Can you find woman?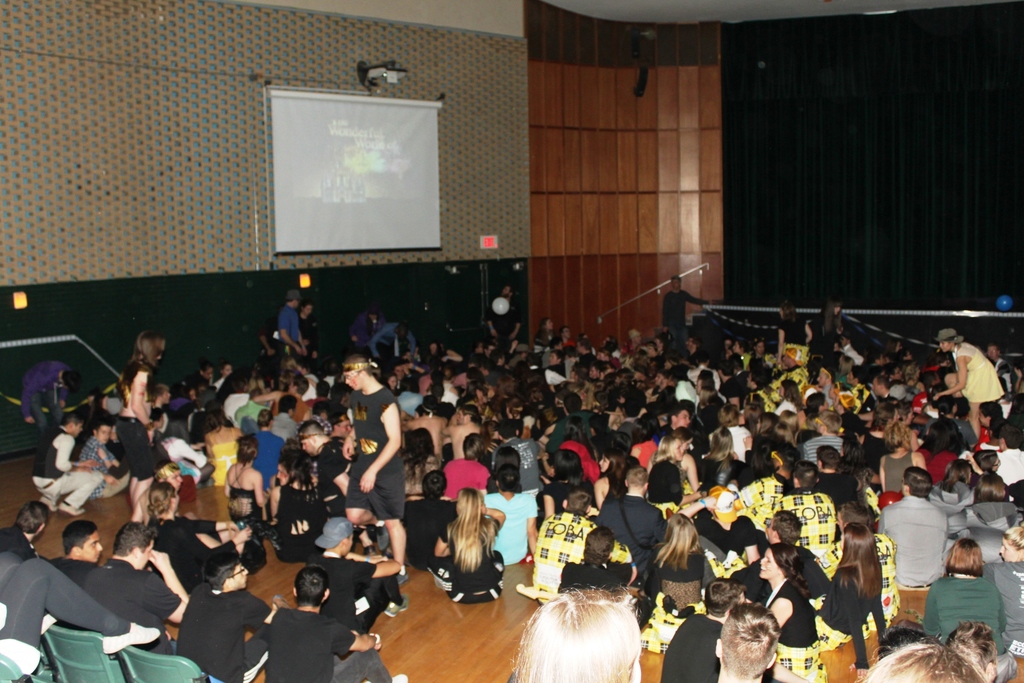
Yes, bounding box: [x1=114, y1=333, x2=161, y2=519].
